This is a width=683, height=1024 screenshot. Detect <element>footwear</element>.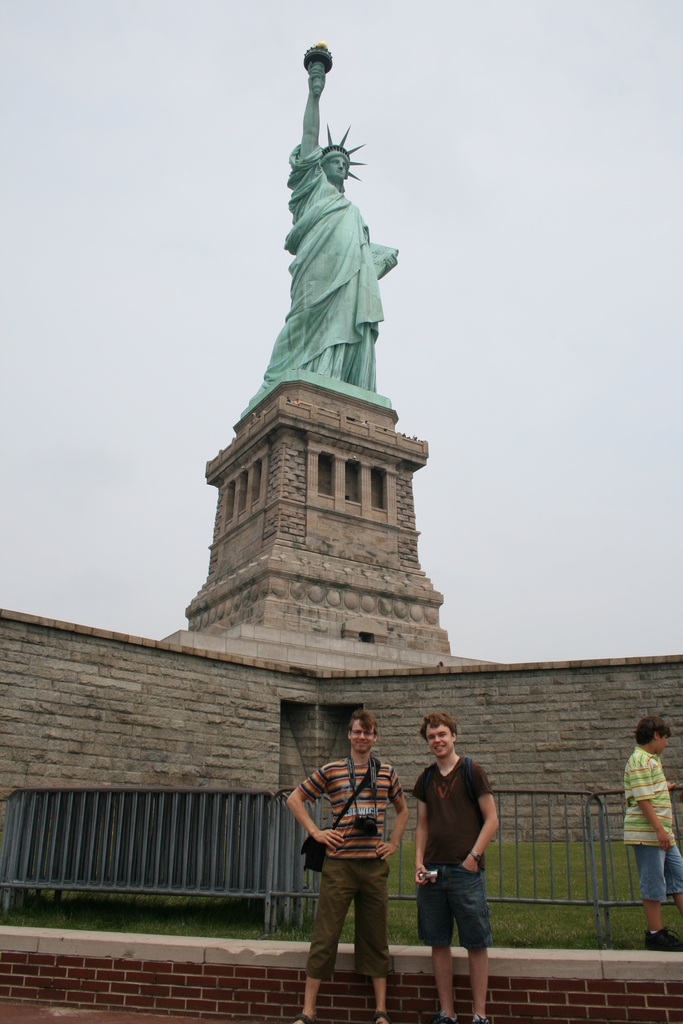
641/924/682/952.
